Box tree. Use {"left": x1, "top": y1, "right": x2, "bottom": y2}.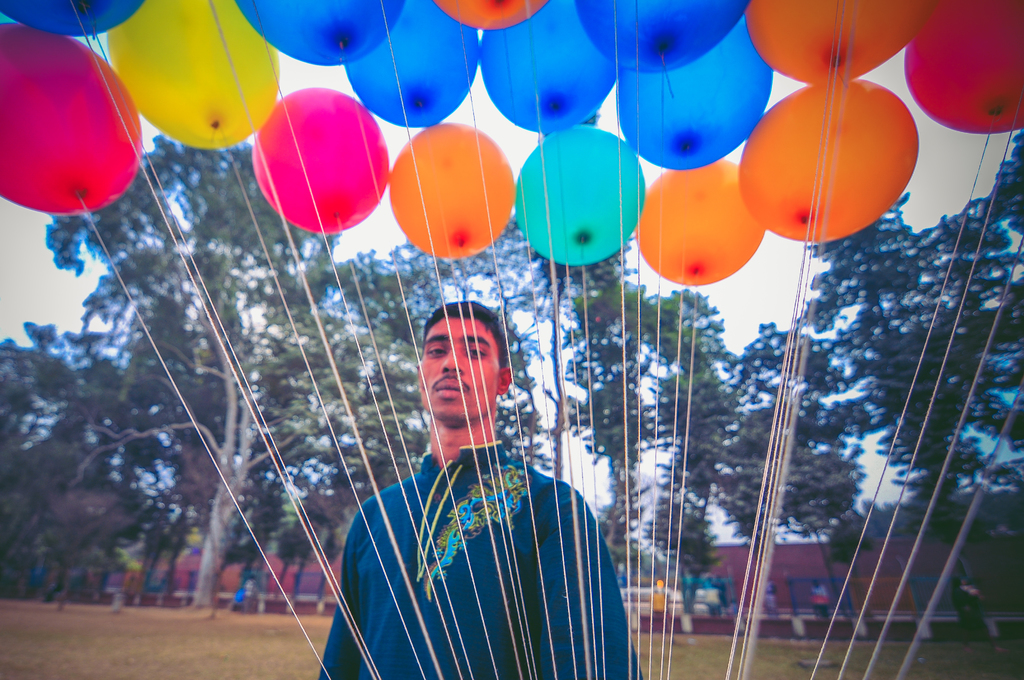
{"left": 630, "top": 289, "right": 731, "bottom": 613}.
